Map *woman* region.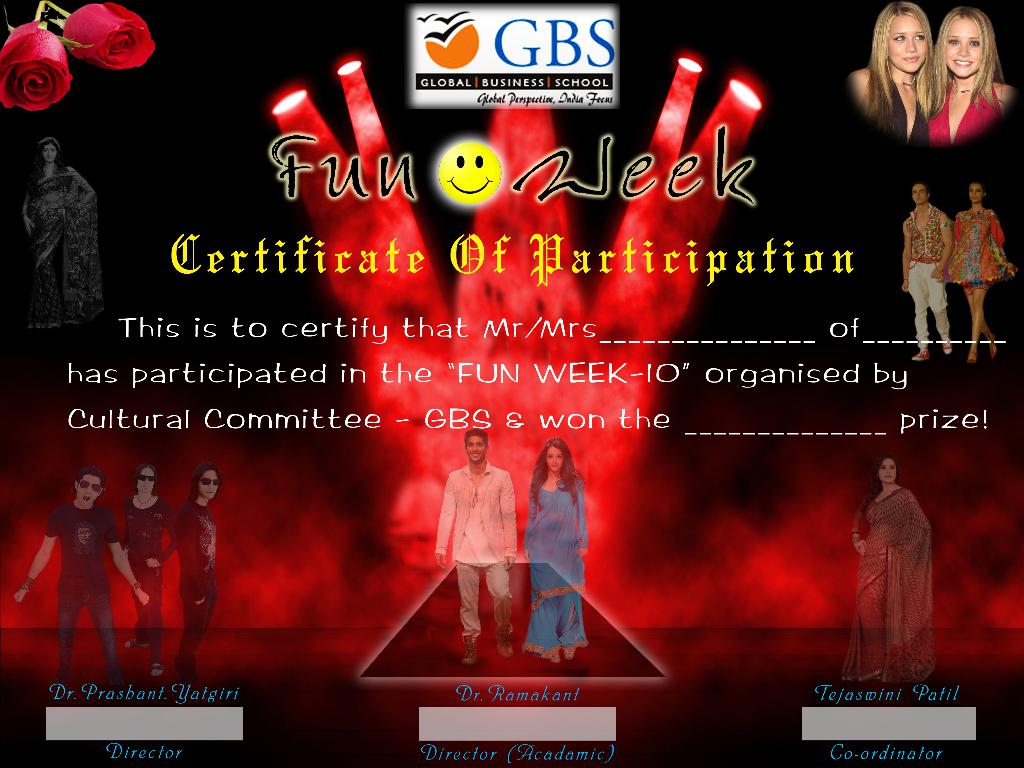
Mapped to rect(24, 147, 99, 328).
